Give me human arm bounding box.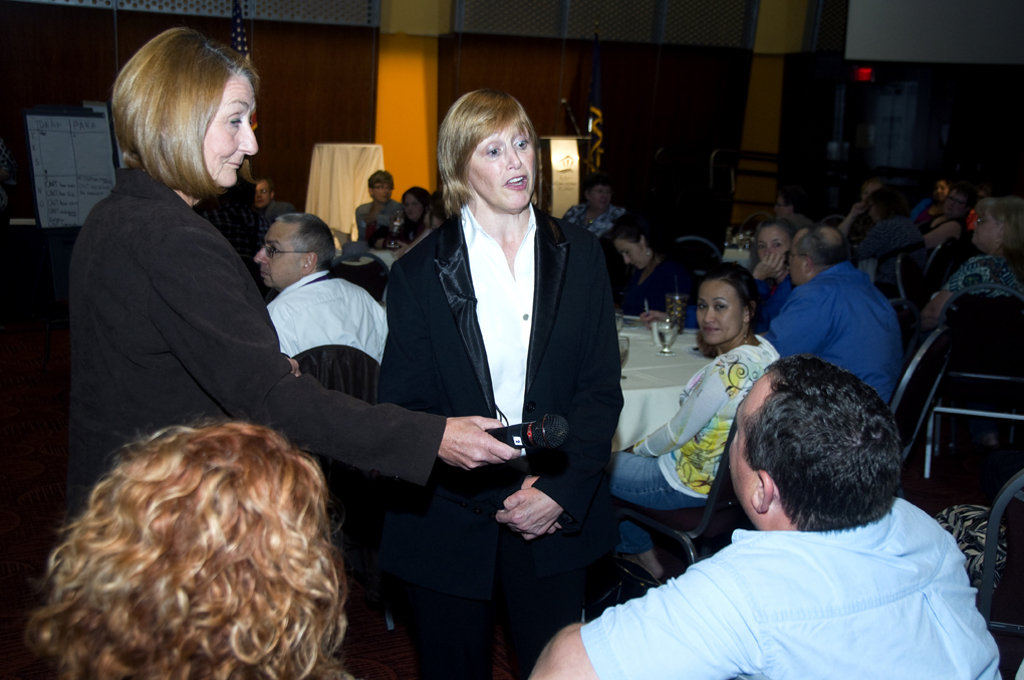
(left=498, top=257, right=624, bottom=541).
